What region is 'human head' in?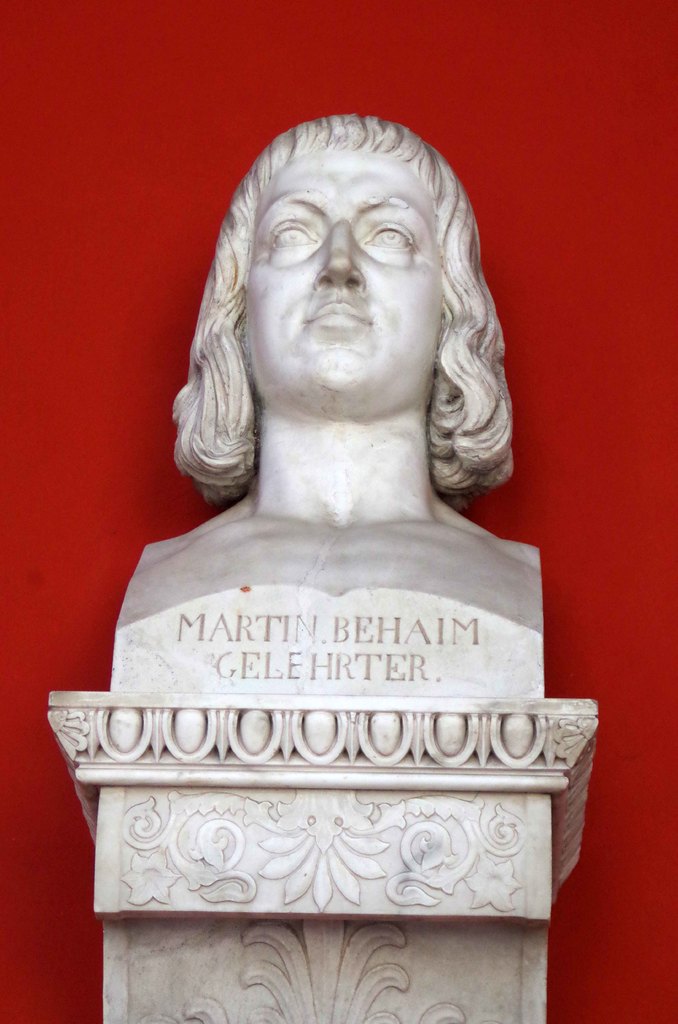
[170, 116, 514, 464].
